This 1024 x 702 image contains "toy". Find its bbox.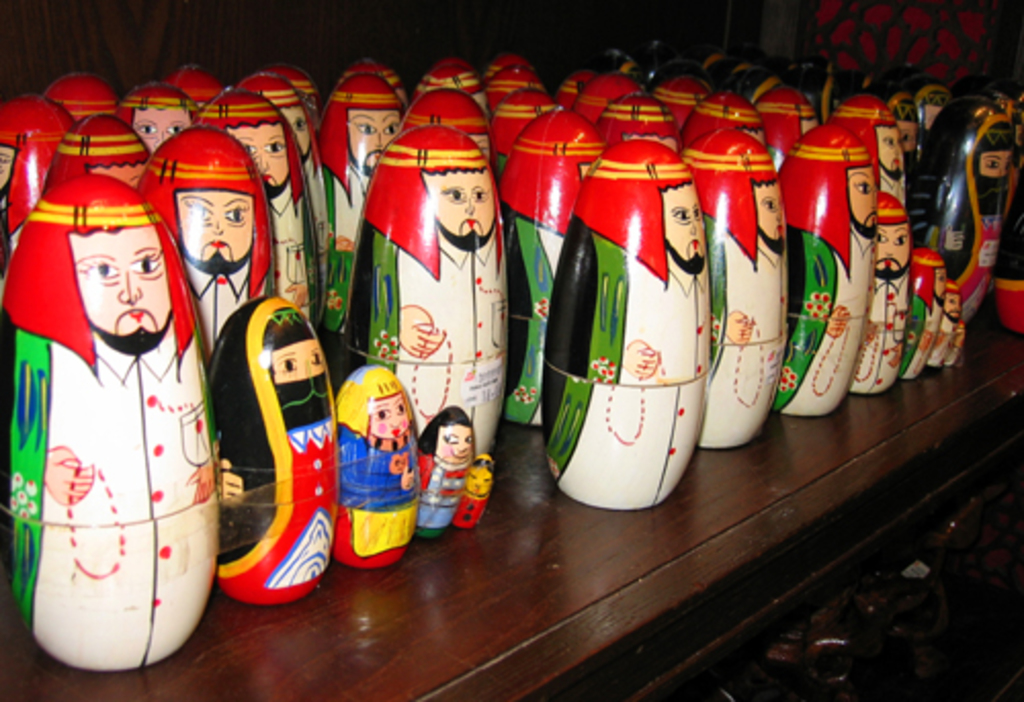
[x1=651, y1=72, x2=715, y2=129].
